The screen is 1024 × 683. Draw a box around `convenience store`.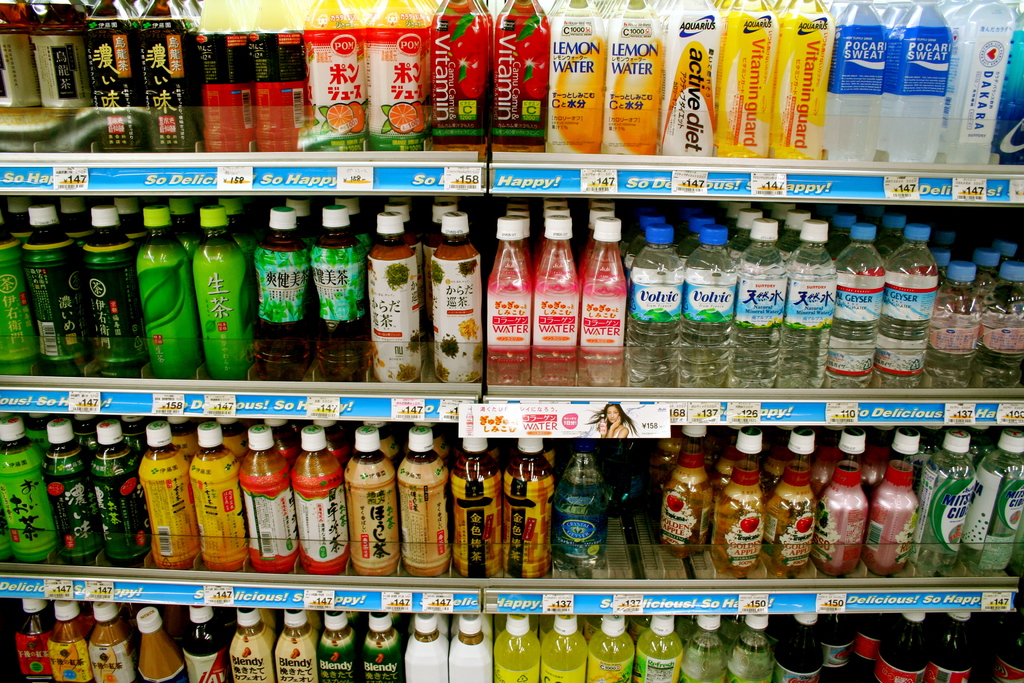
(left=17, top=14, right=983, bottom=675).
